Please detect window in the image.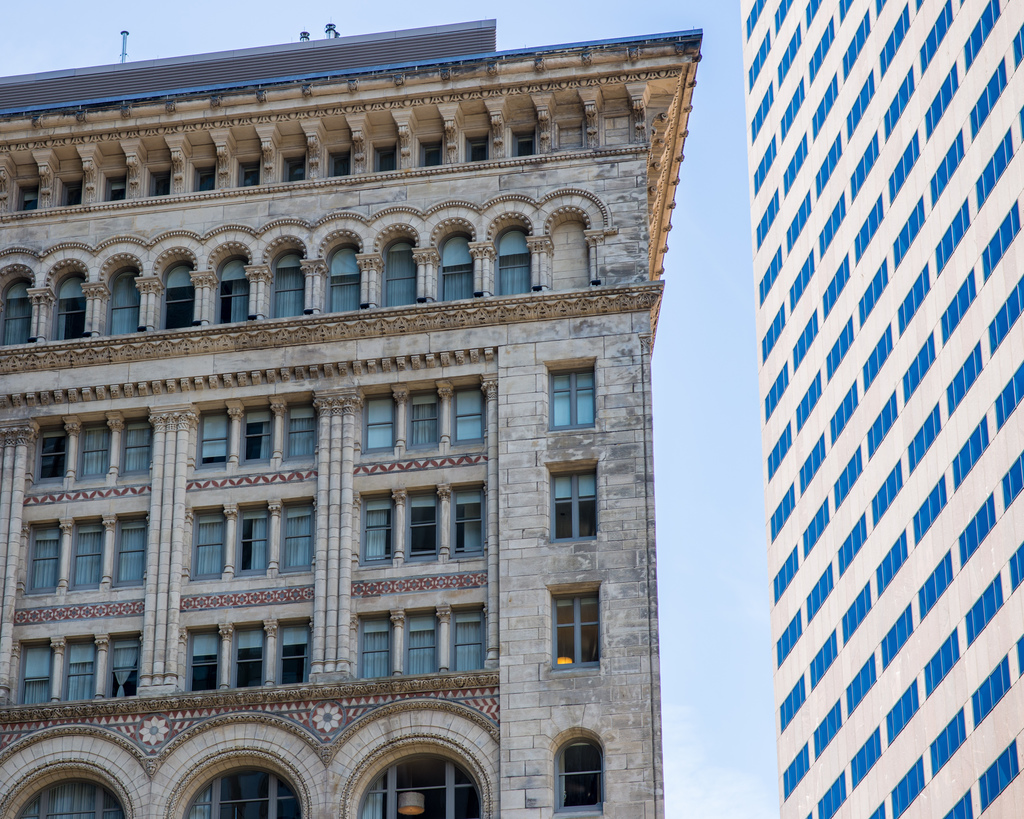
<bbox>36, 434, 67, 484</bbox>.
